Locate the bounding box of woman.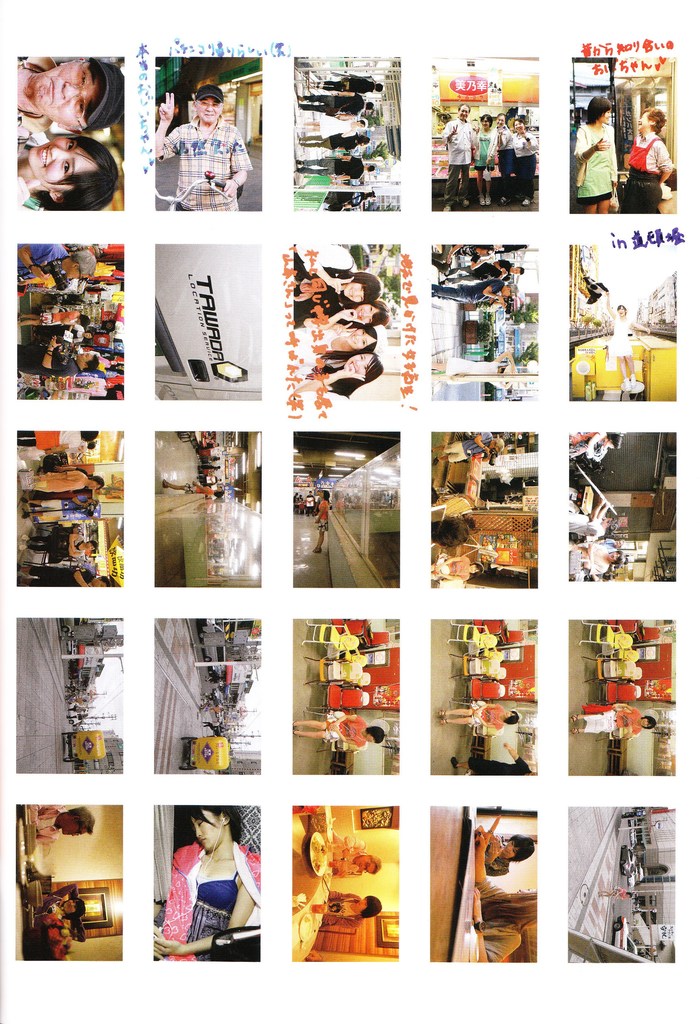
Bounding box: bbox(471, 113, 498, 206).
